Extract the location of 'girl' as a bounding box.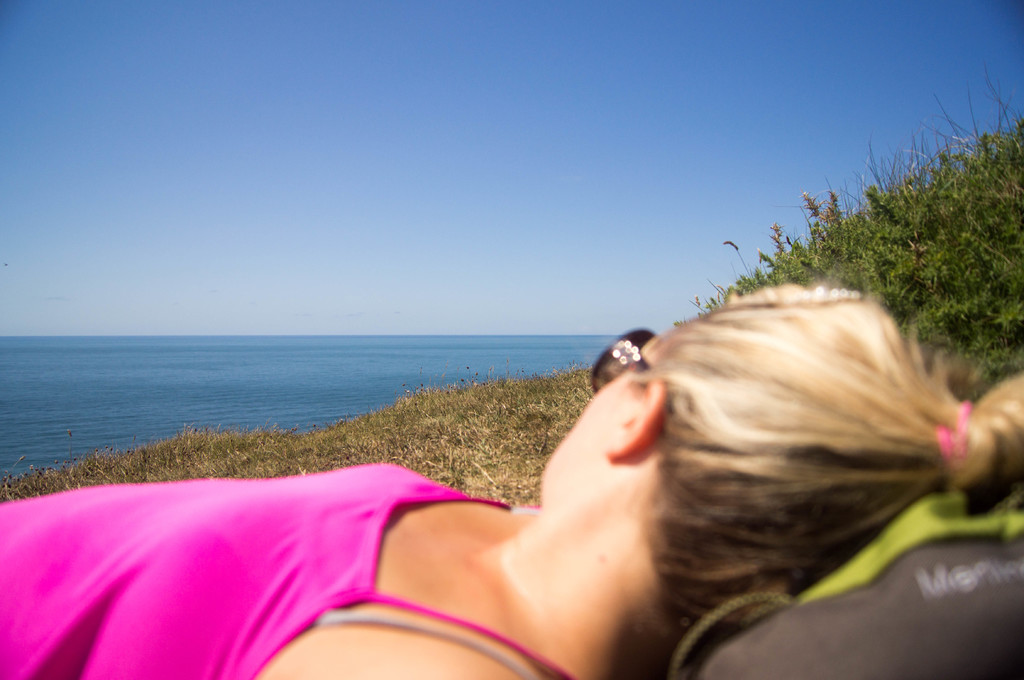
left=0, top=280, right=1023, bottom=679.
